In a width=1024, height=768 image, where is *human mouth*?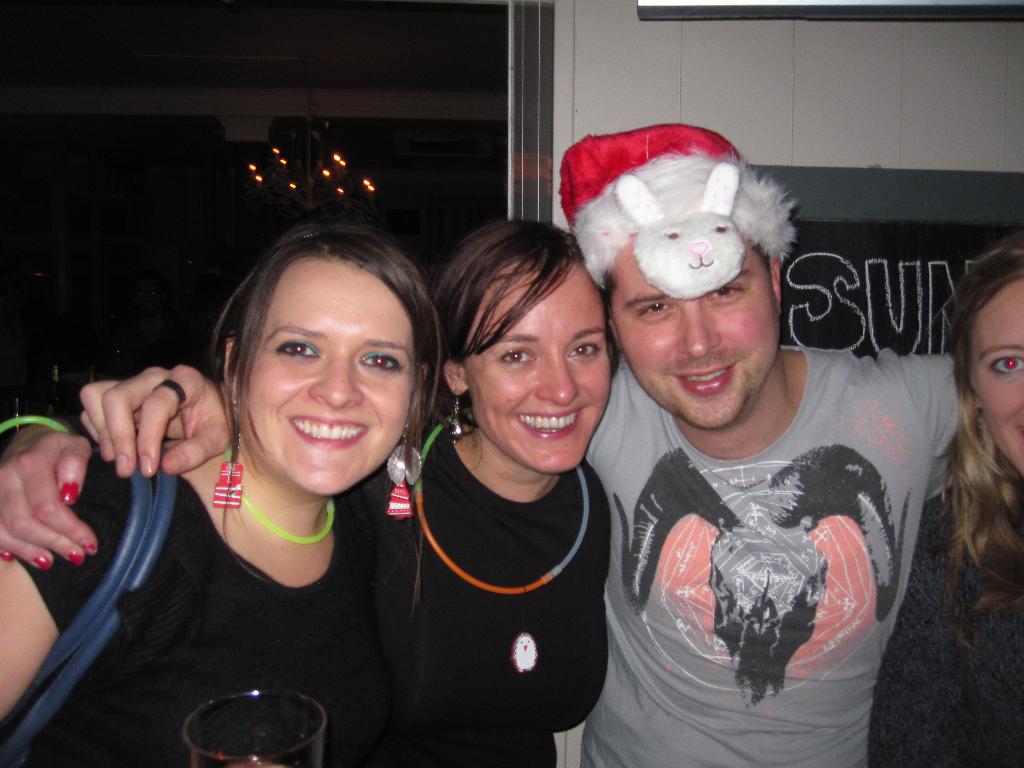
287,410,372,447.
